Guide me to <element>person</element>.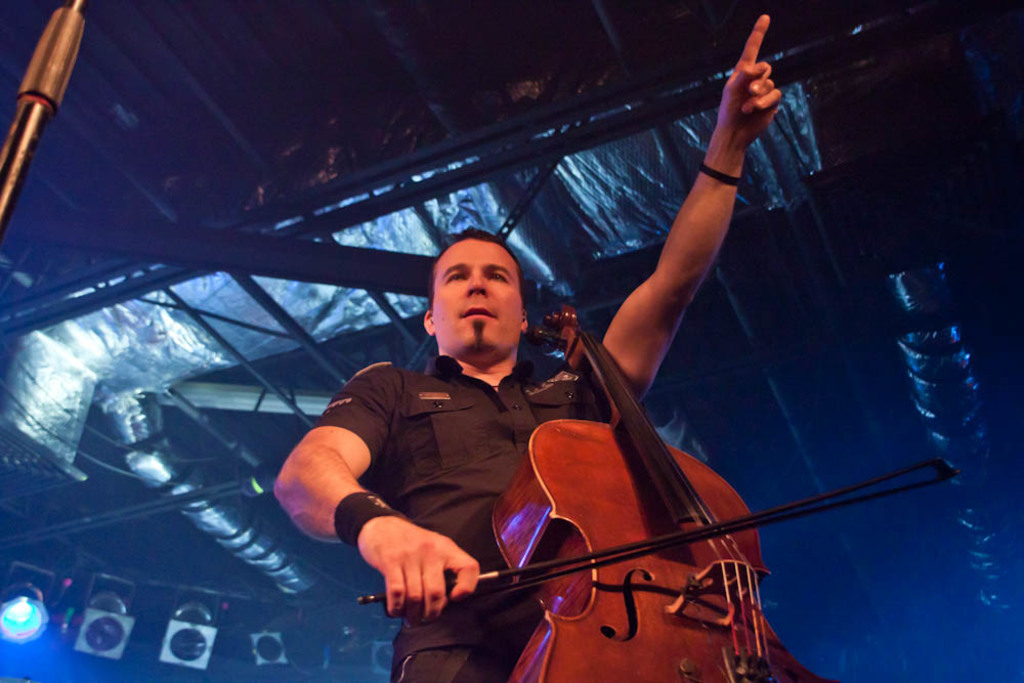
Guidance: l=275, t=12, r=779, b=682.
